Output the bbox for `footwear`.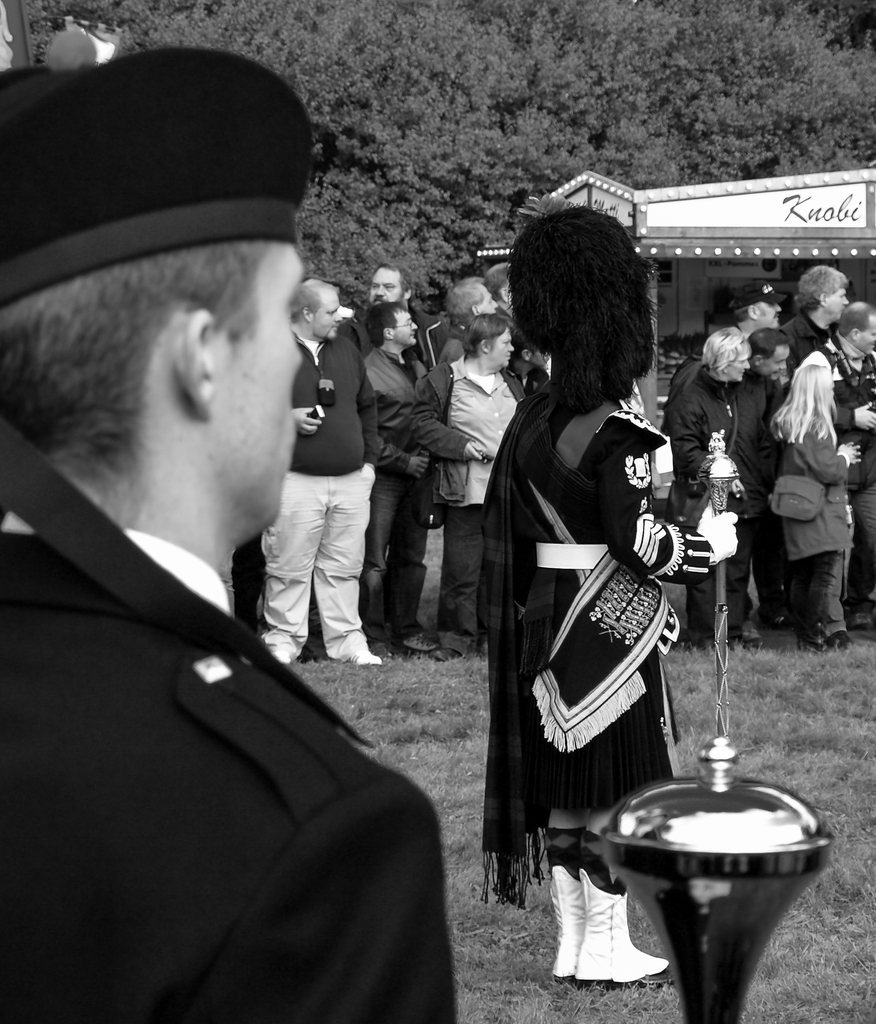
335 645 384 669.
